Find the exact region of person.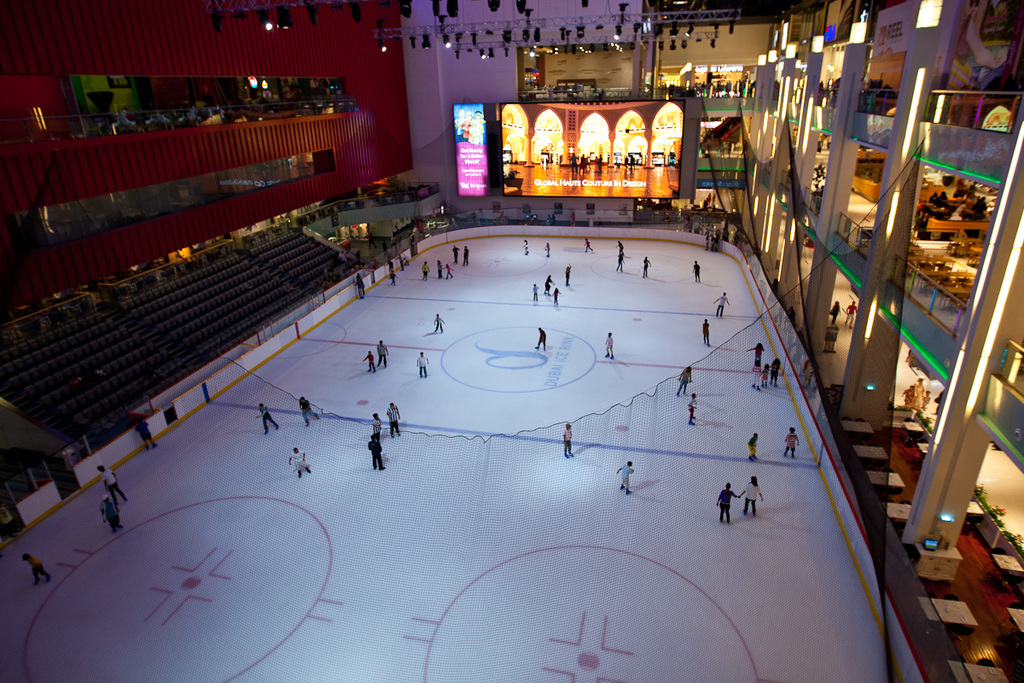
Exact region: (643, 255, 652, 278).
